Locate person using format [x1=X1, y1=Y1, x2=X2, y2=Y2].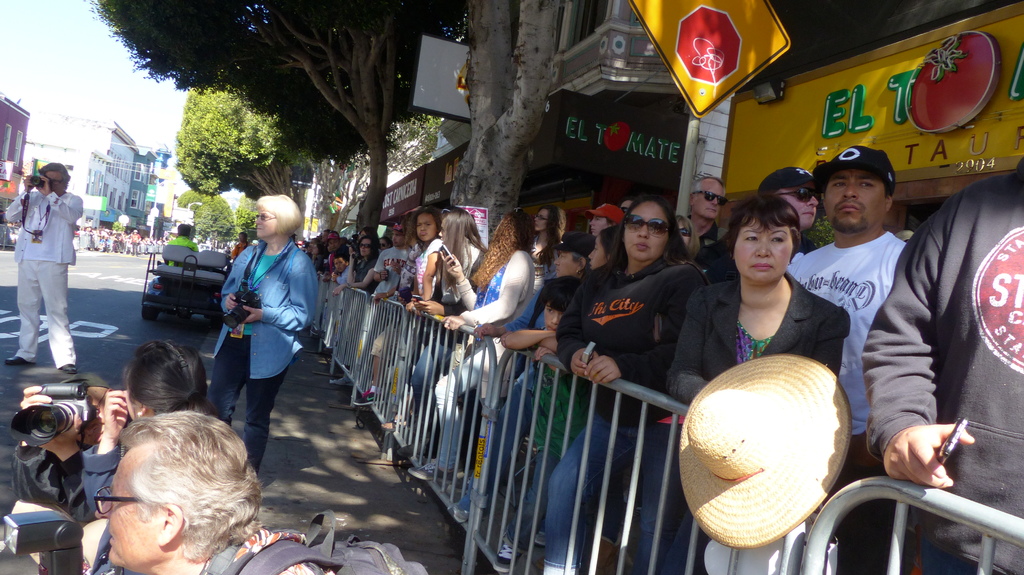
[x1=87, y1=407, x2=428, y2=574].
